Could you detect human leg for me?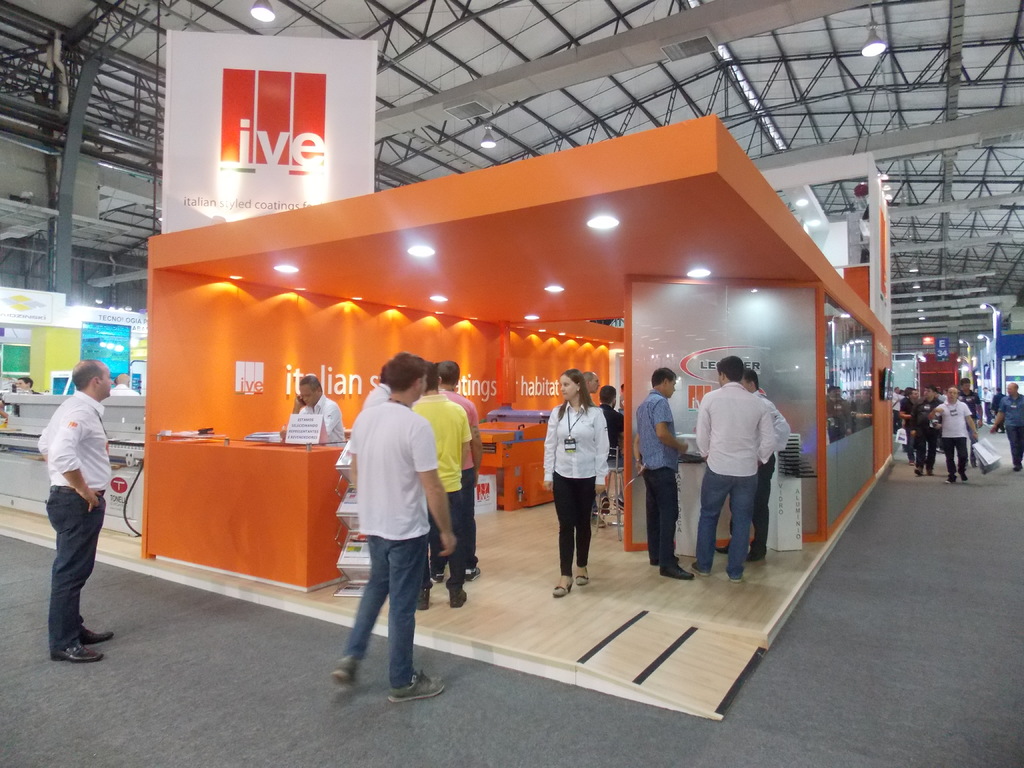
Detection result: pyautogui.locateOnScreen(393, 535, 440, 699).
